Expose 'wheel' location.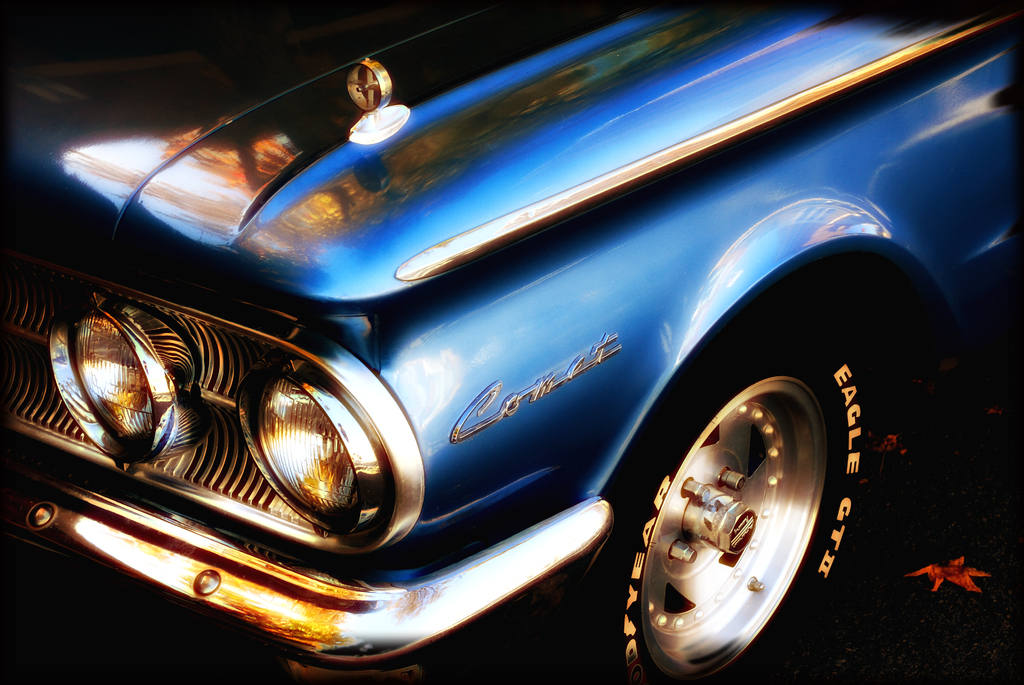
Exposed at <box>575,302,860,684</box>.
